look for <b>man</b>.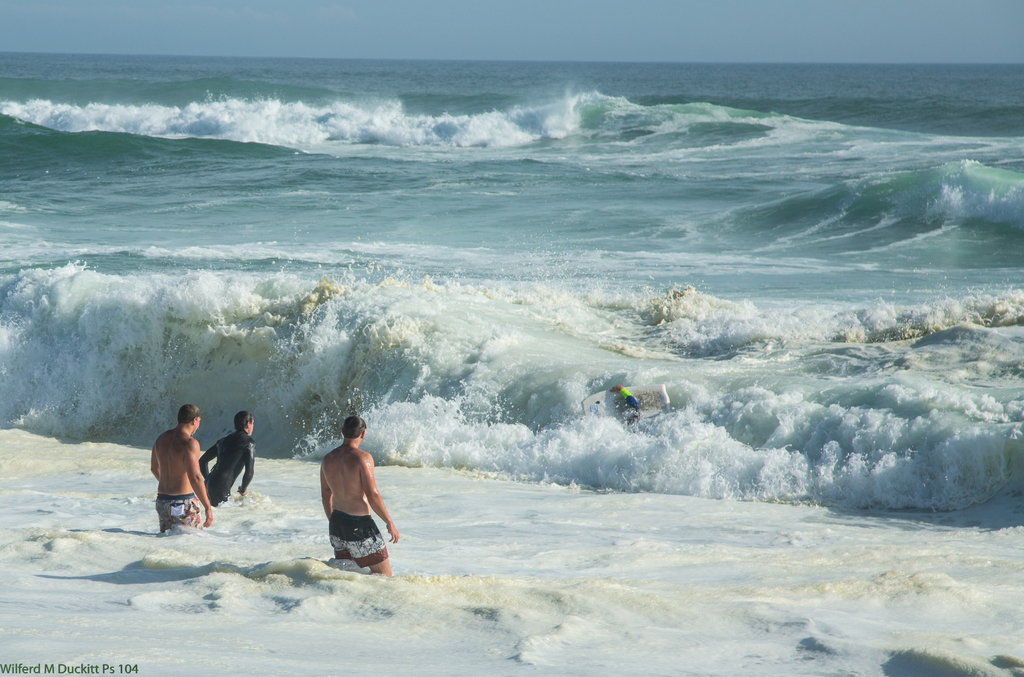
Found: <box>148,391,209,546</box>.
